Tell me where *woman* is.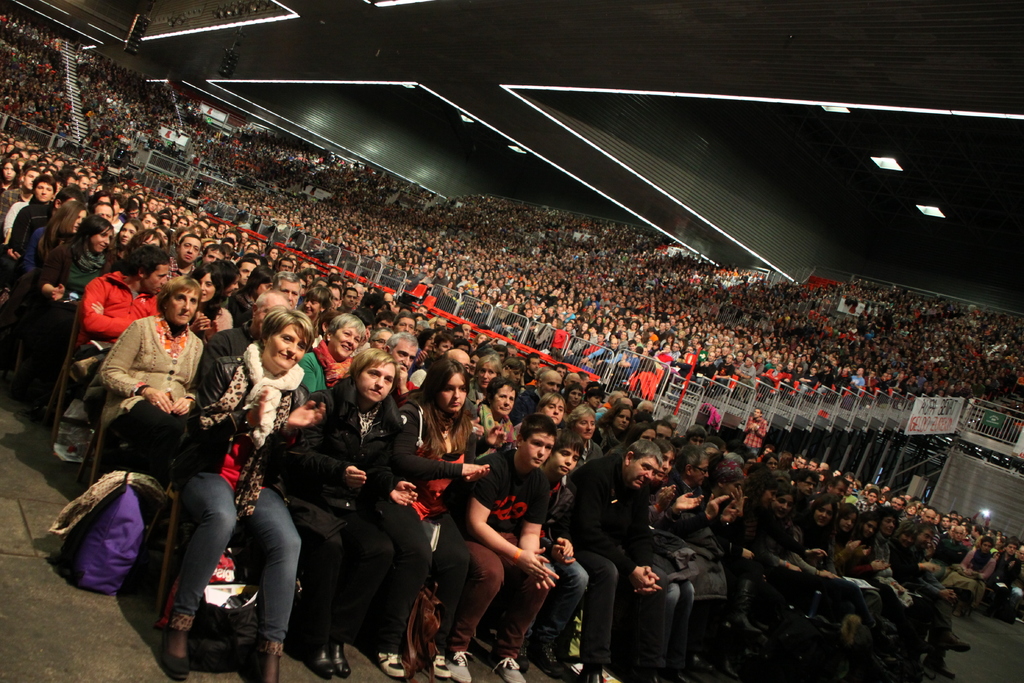
*woman* is at {"left": 223, "top": 265, "right": 278, "bottom": 330}.
